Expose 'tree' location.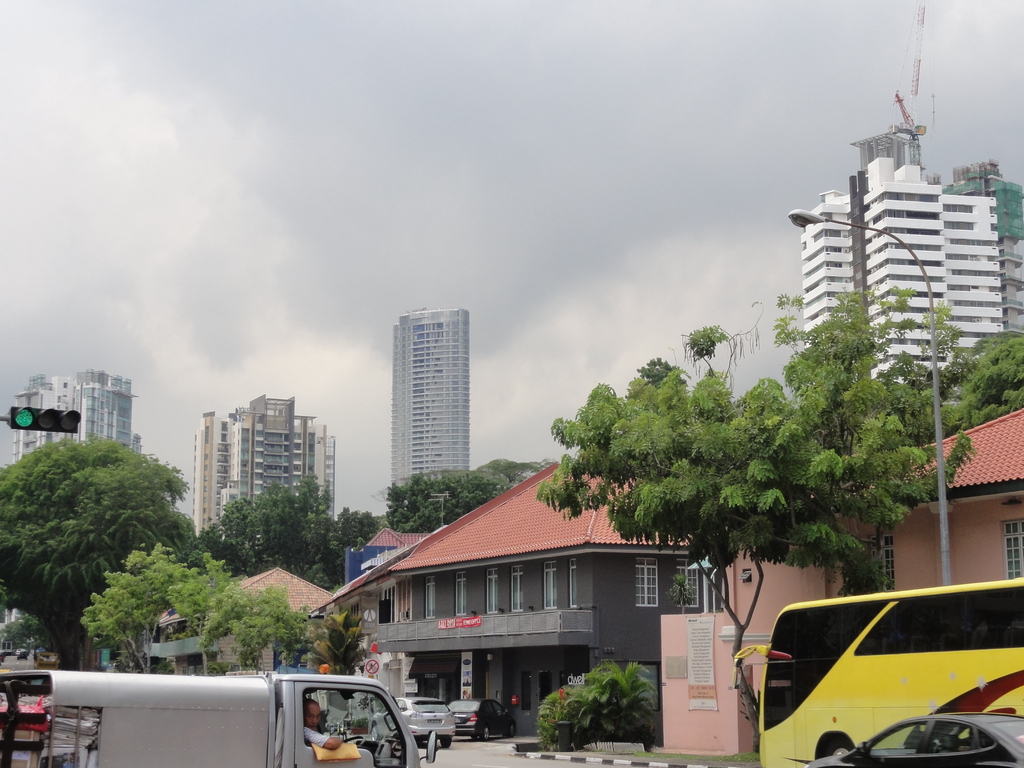
Exposed at BBox(548, 315, 932, 705).
